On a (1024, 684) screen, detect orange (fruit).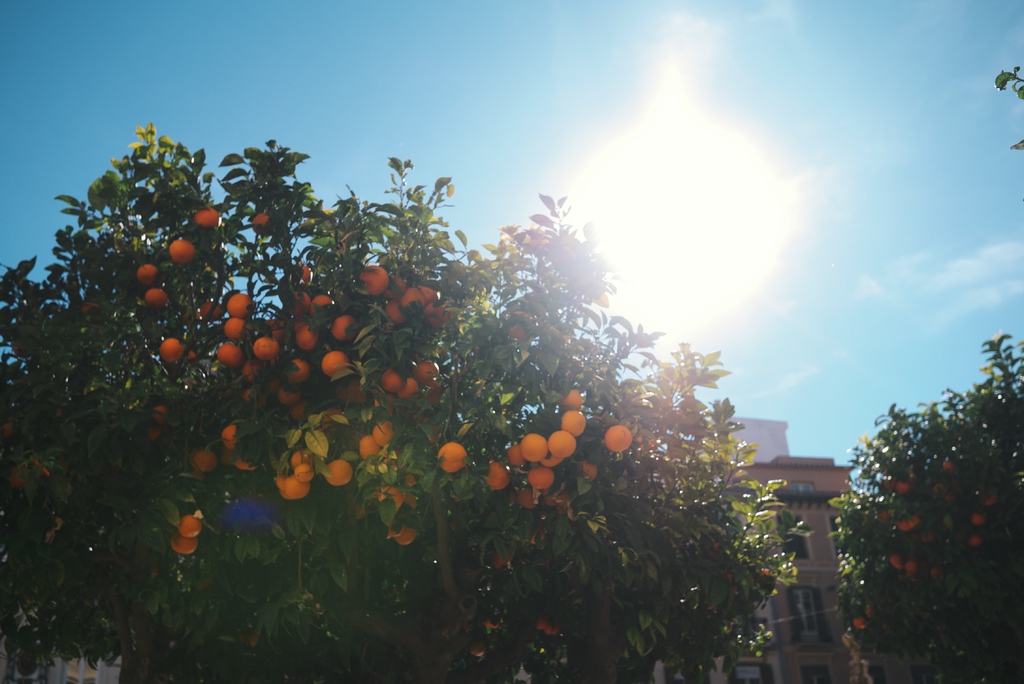
locate(321, 352, 350, 372).
